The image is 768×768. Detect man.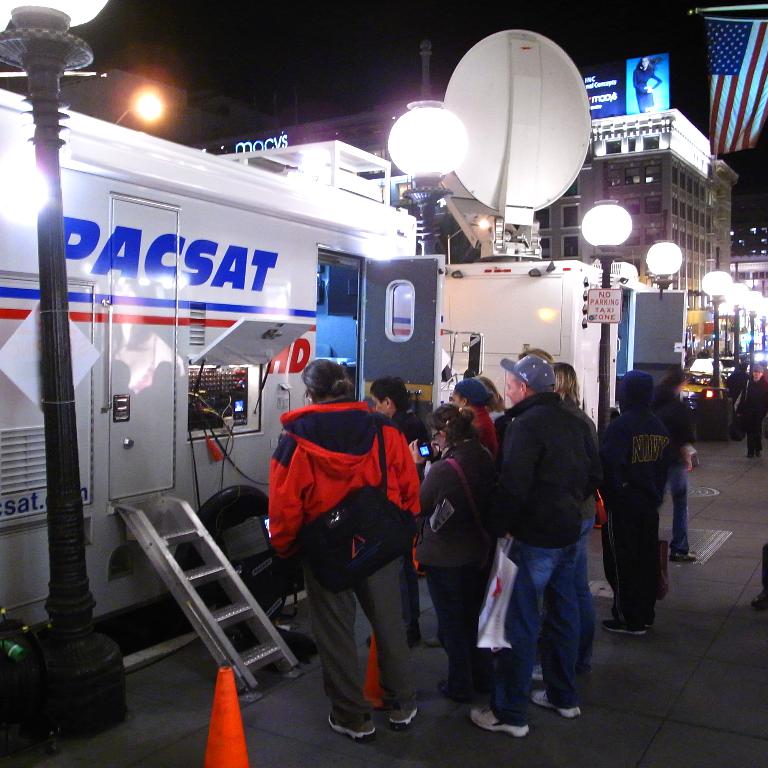
Detection: [x1=480, y1=338, x2=612, y2=731].
